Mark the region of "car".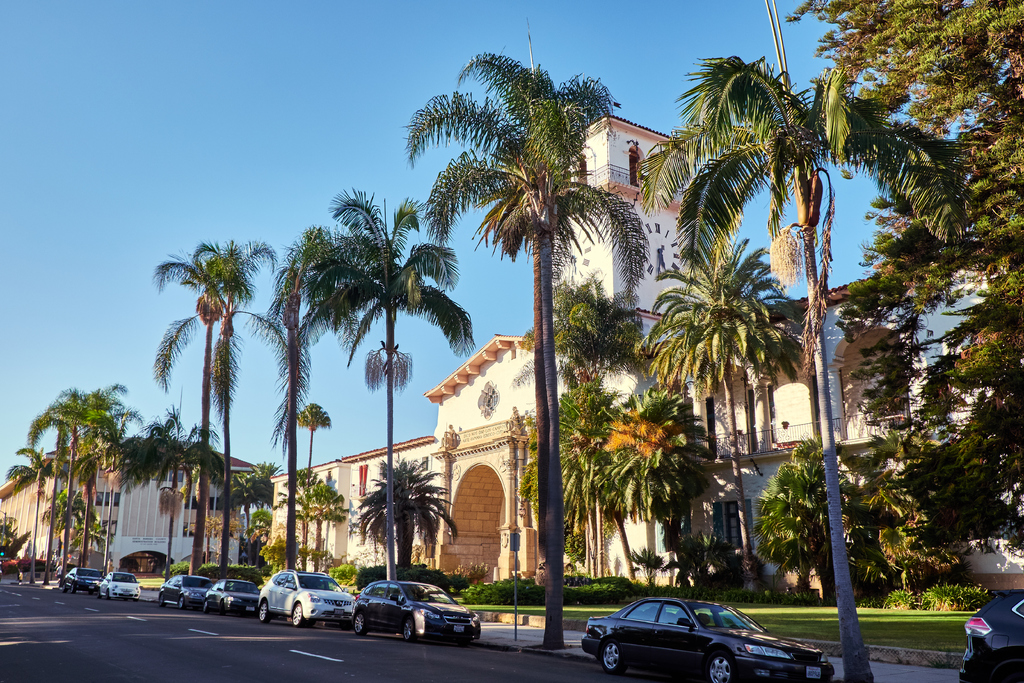
Region: BBox(963, 585, 1023, 682).
